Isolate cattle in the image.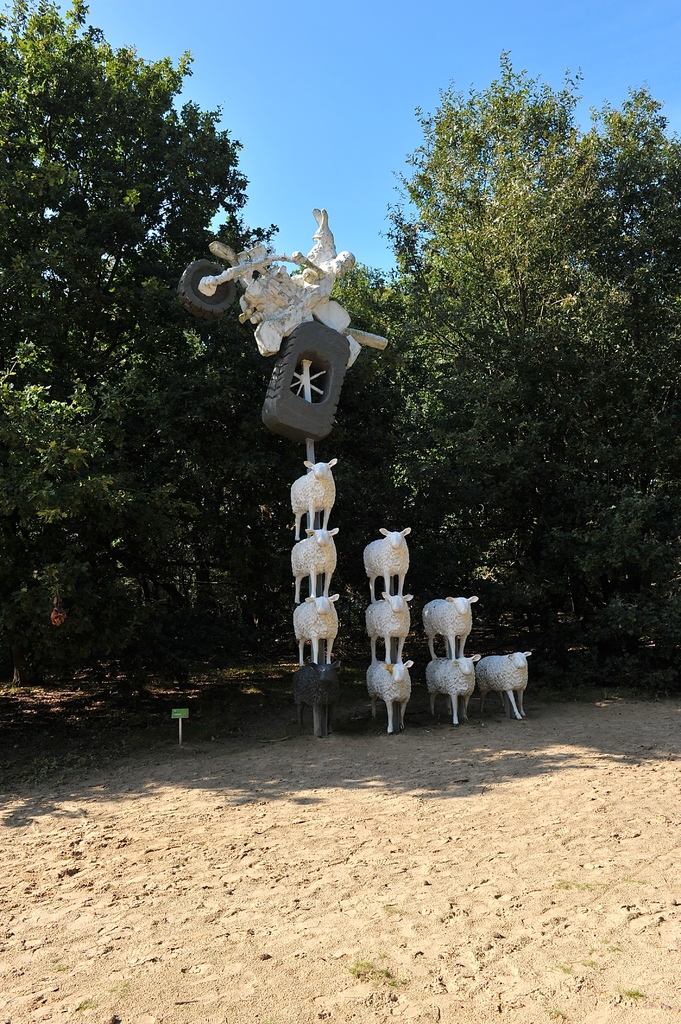
Isolated region: 469 648 556 730.
